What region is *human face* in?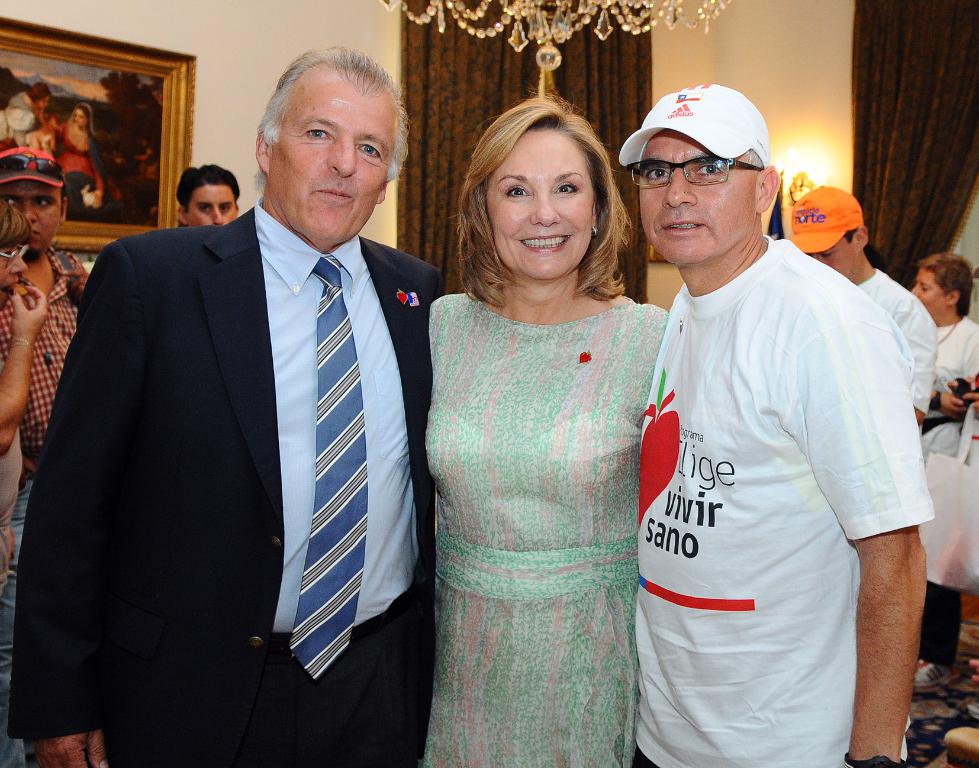
633:135:758:264.
